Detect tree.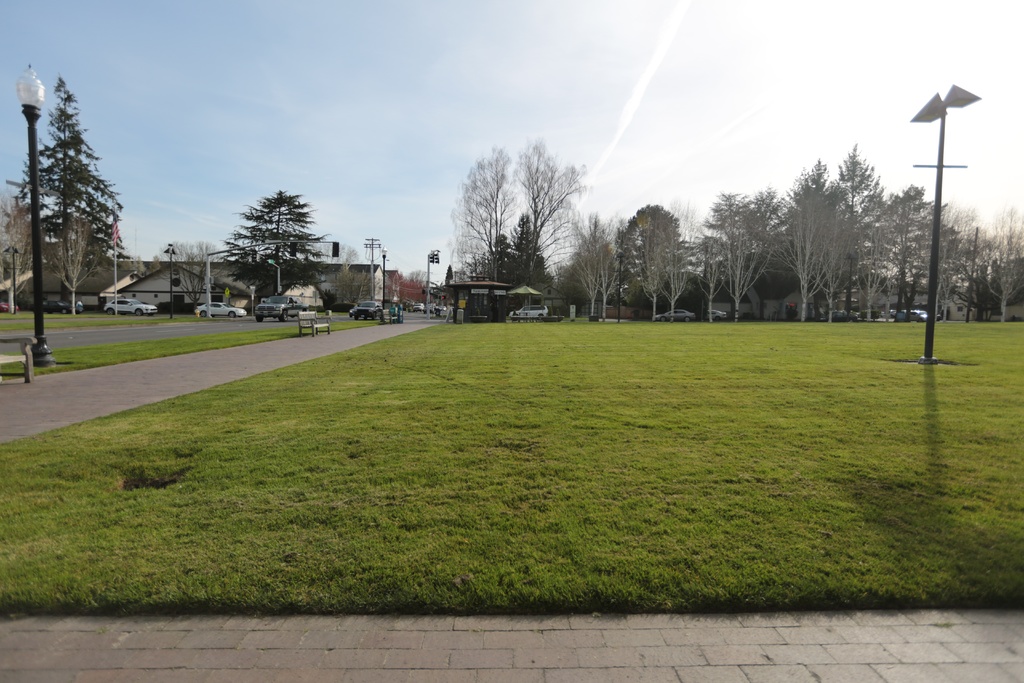
Detected at [967,222,992,308].
